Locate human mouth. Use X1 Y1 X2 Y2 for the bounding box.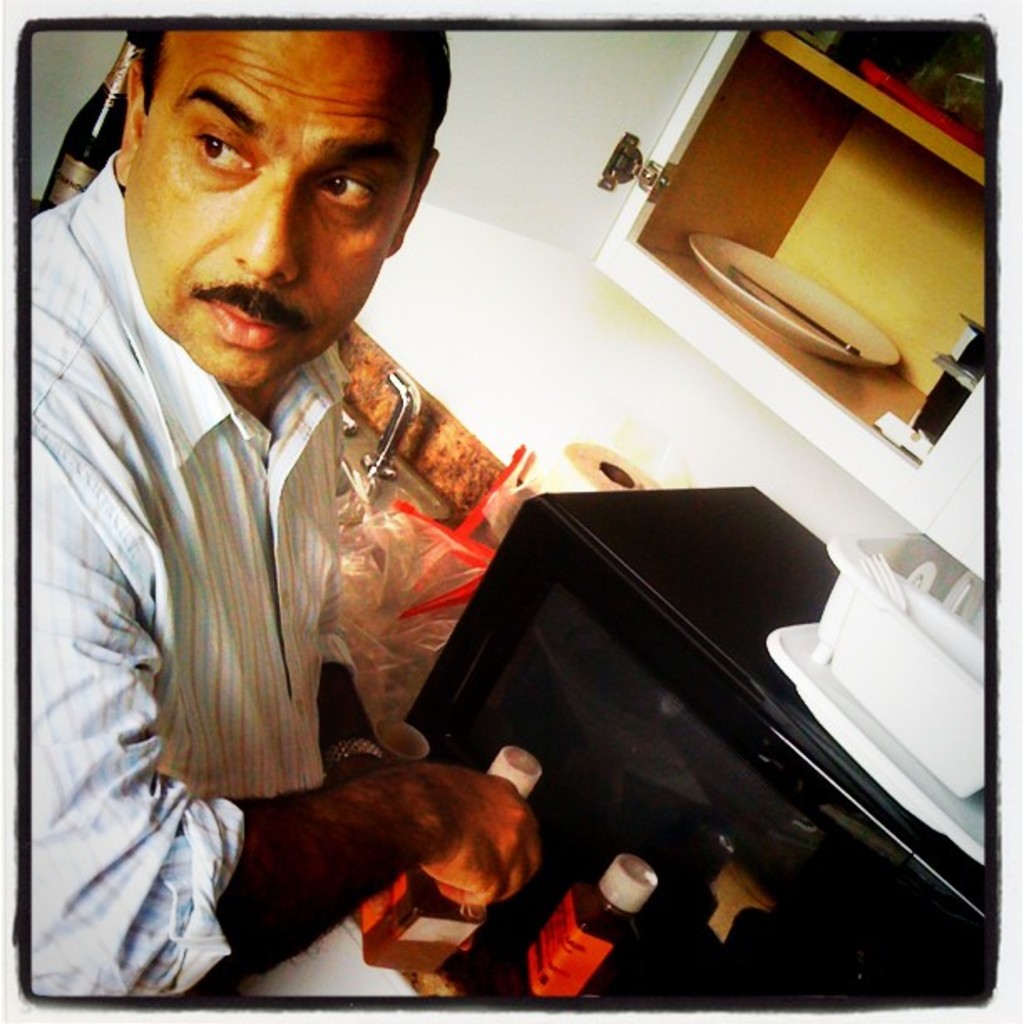
189 284 291 353.
